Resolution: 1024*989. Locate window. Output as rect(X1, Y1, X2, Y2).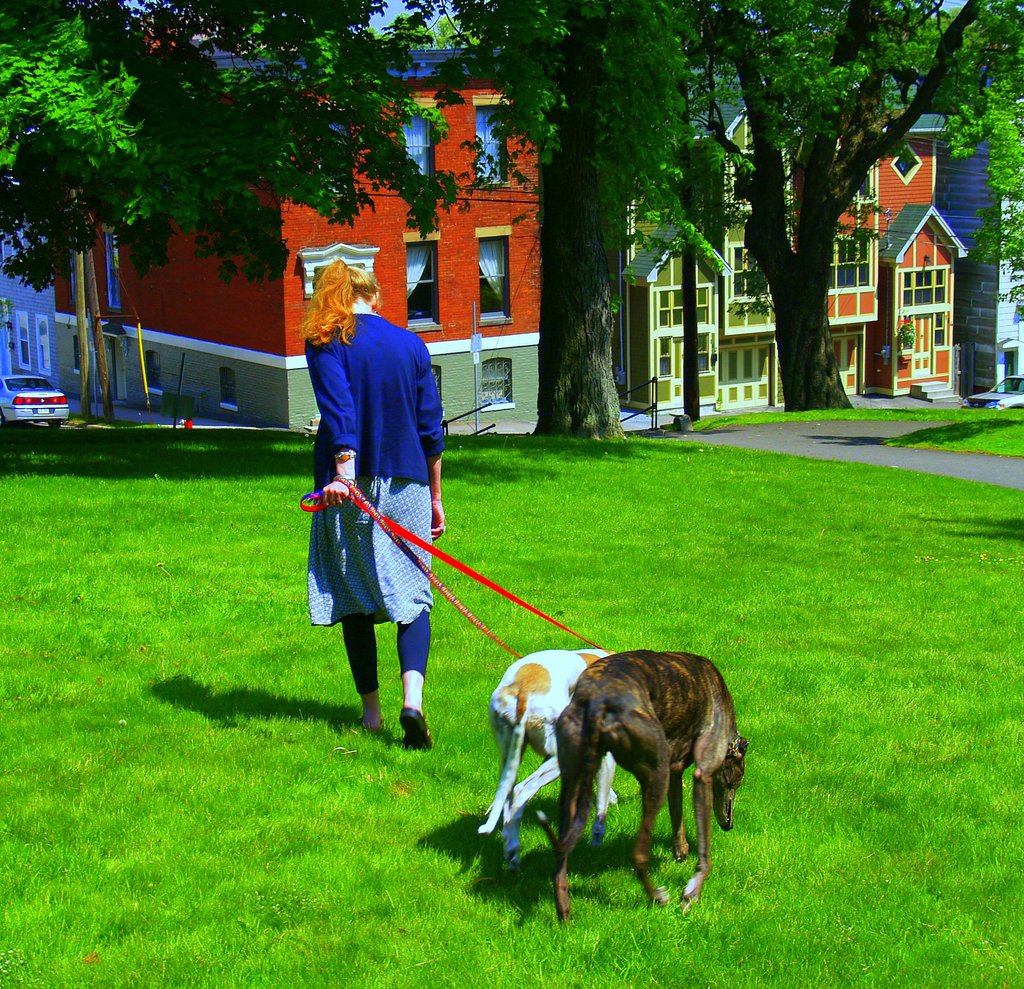
rect(400, 230, 442, 333).
